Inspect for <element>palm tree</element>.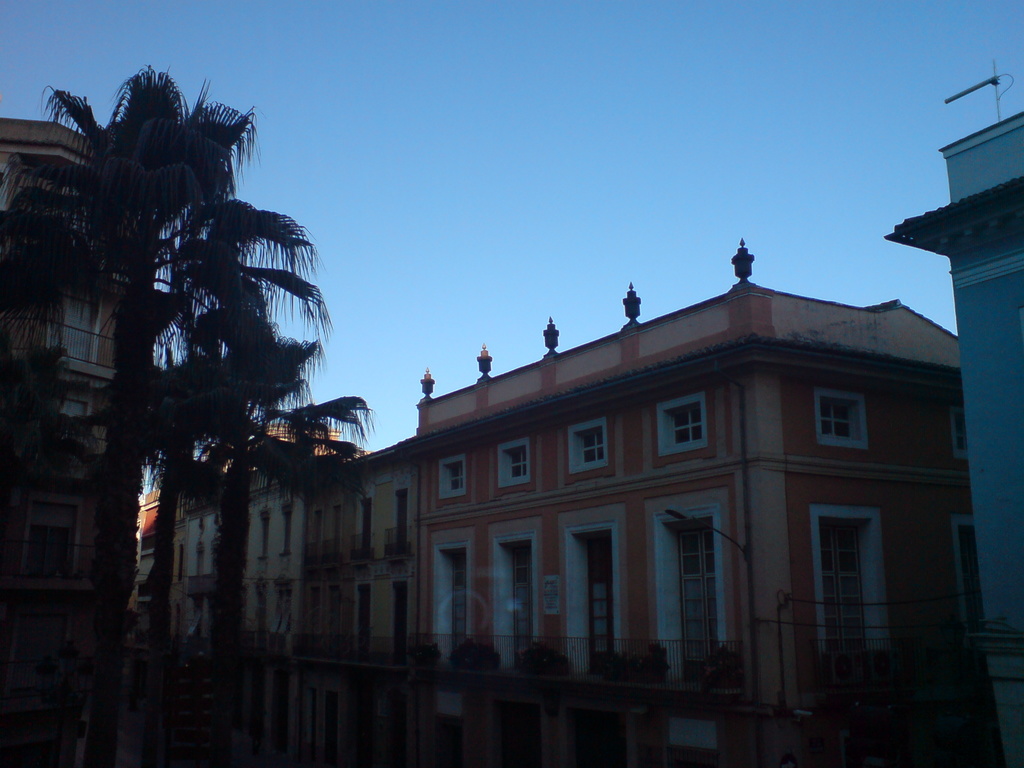
Inspection: 136:338:233:604.
